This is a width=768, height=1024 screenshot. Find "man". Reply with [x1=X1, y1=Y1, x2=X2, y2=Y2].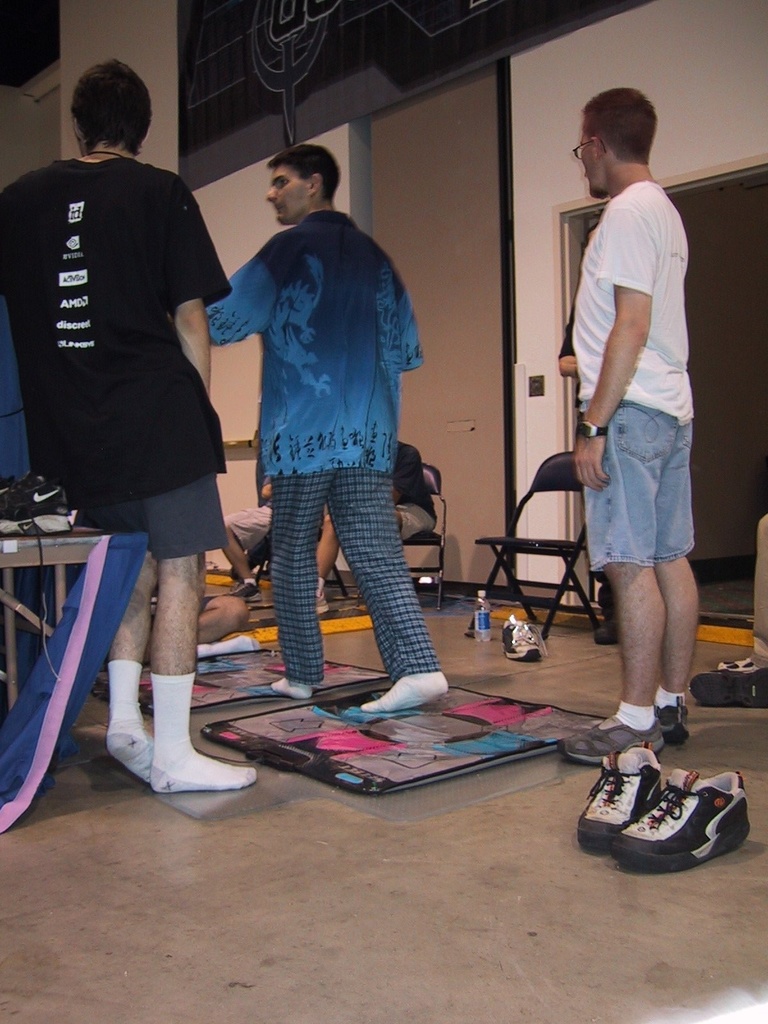
[x1=547, y1=87, x2=700, y2=769].
